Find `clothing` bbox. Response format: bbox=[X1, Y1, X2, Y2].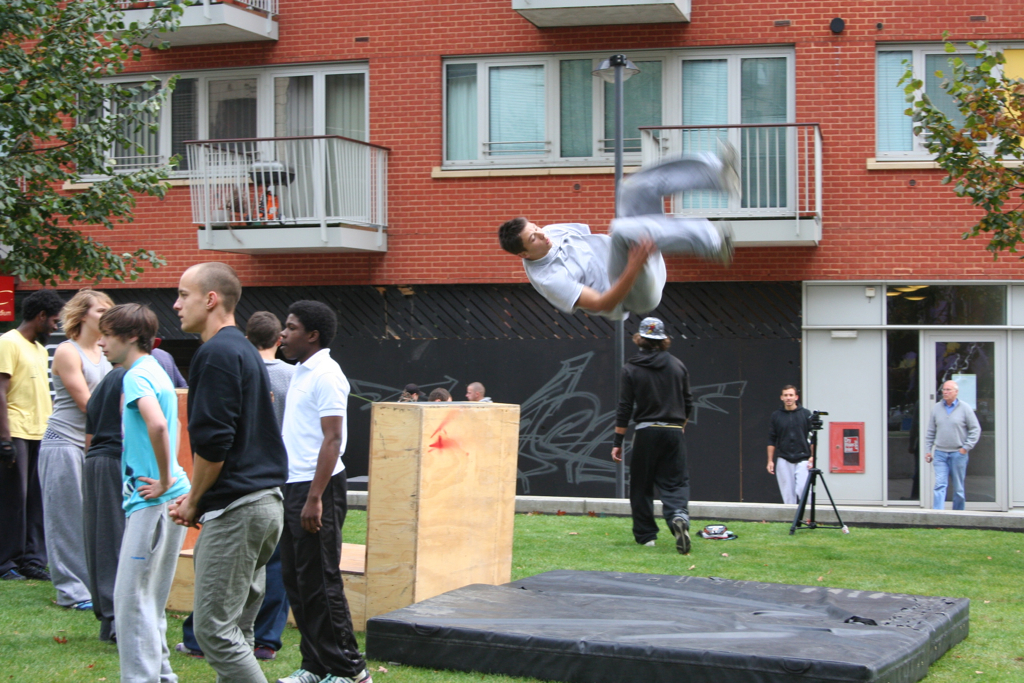
bbox=[110, 349, 195, 682].
